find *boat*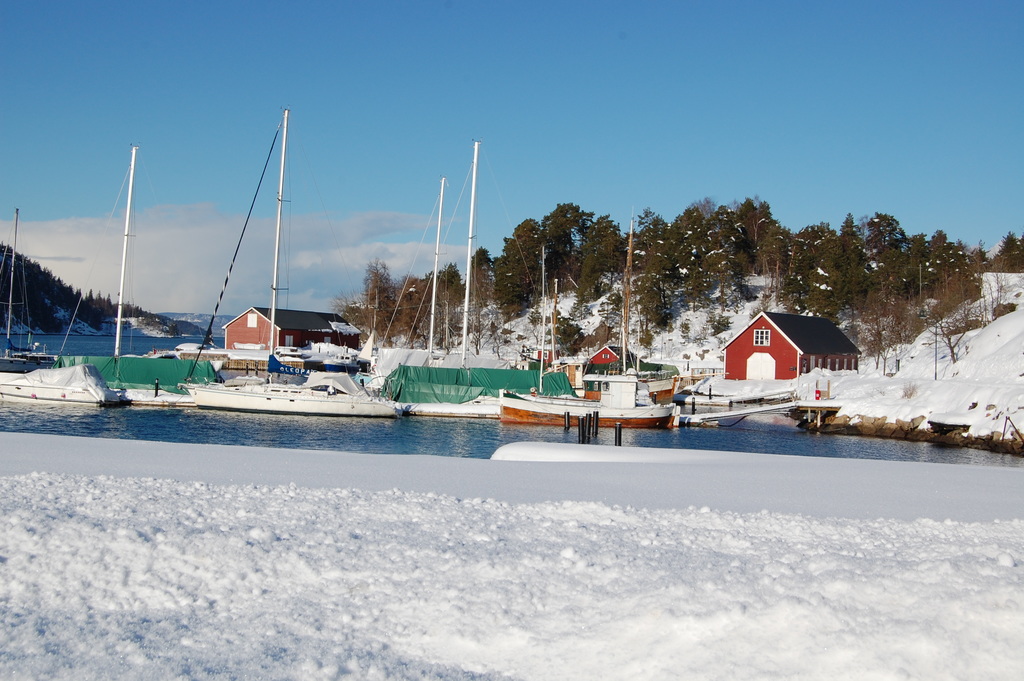
<region>499, 219, 680, 431</region>
